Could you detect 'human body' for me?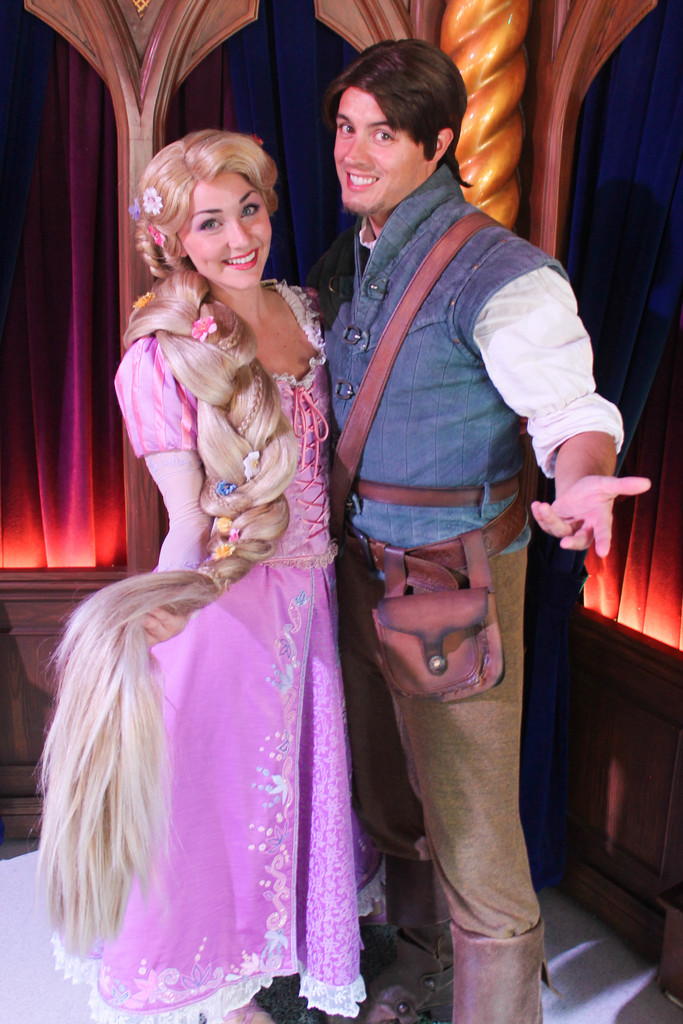
Detection result: [left=281, top=0, right=594, bottom=1023].
